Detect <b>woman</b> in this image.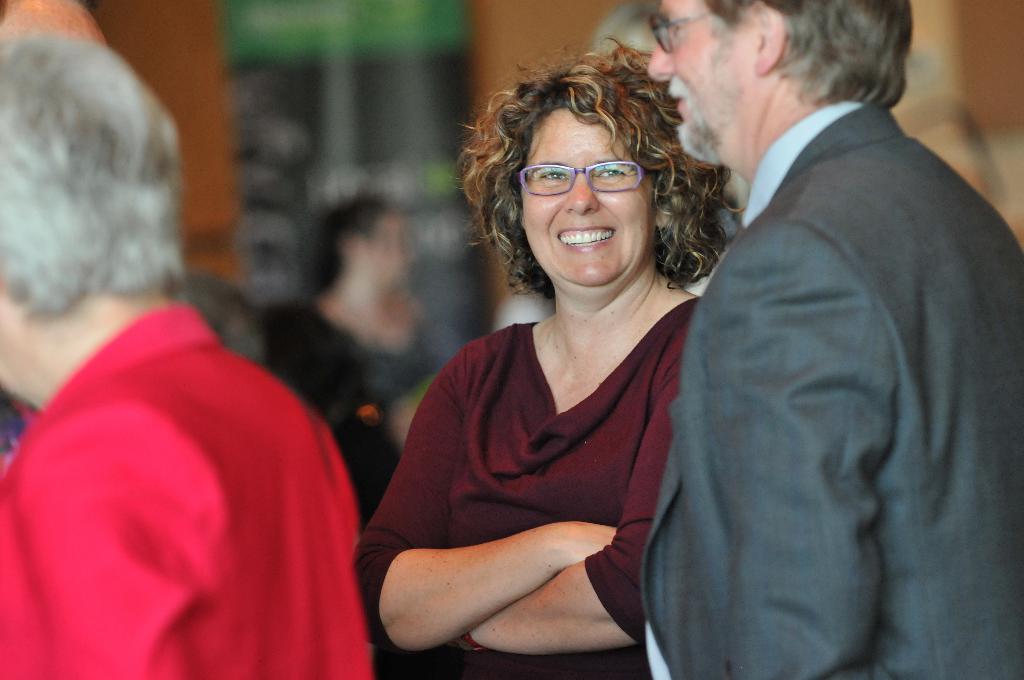
Detection: [348, 33, 746, 679].
